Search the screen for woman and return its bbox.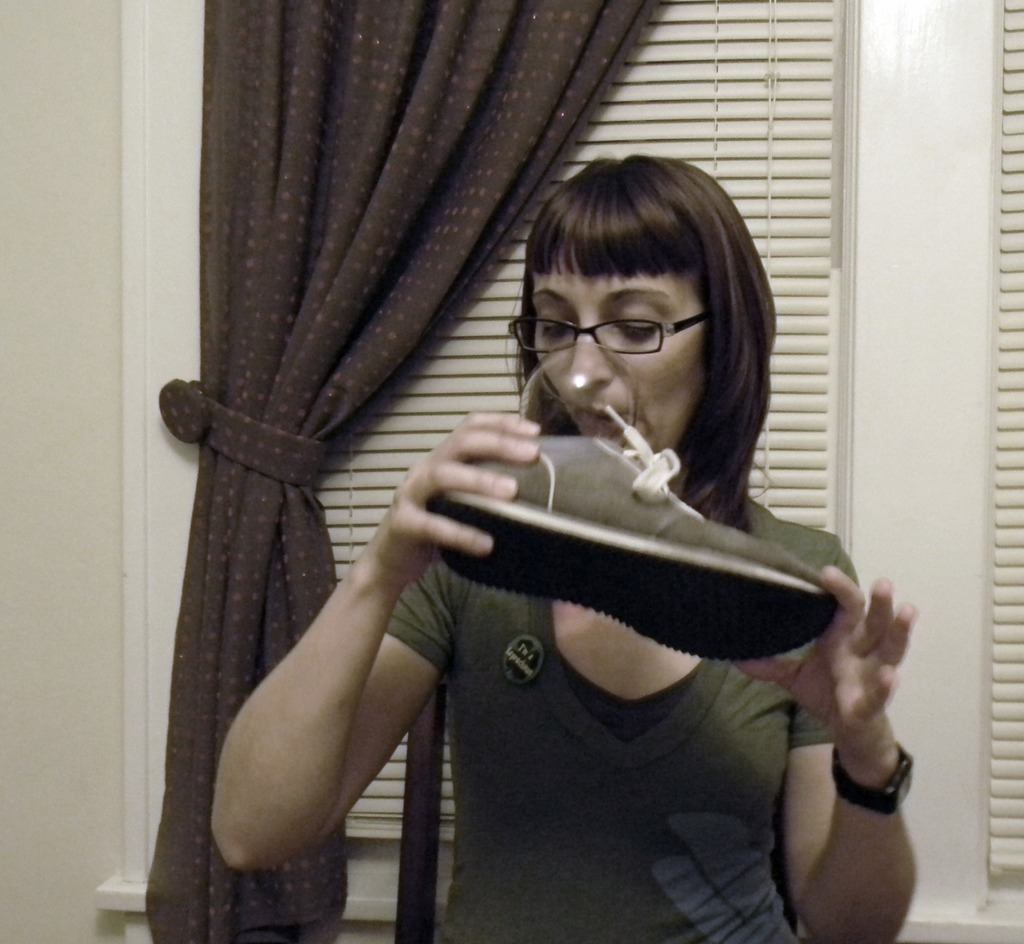
Found: box(204, 170, 868, 942).
